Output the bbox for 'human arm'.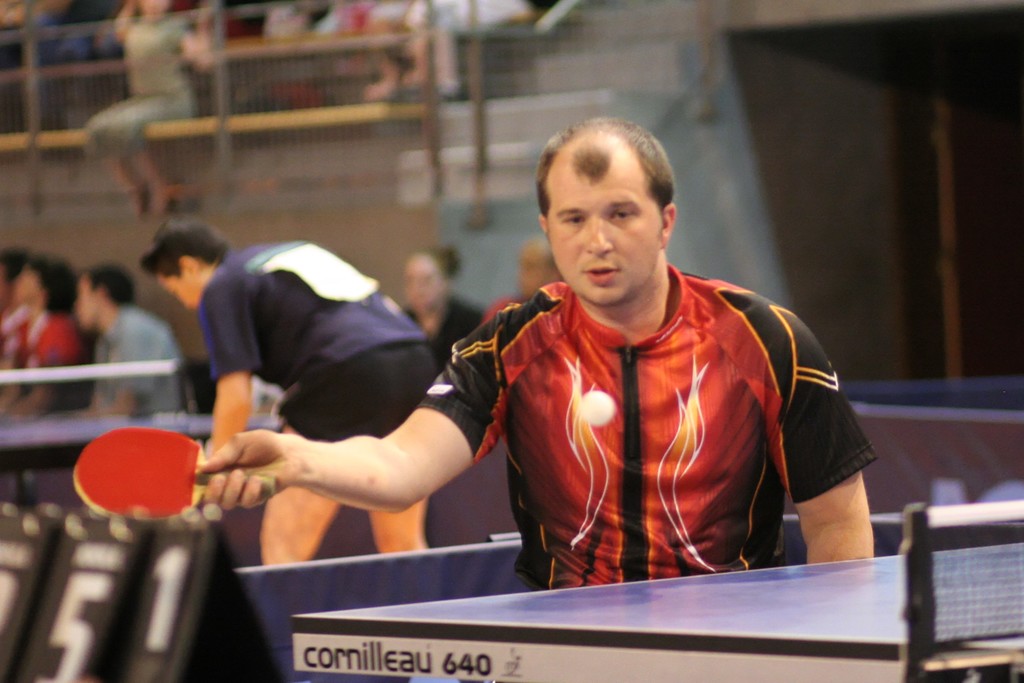
<region>106, 317, 166, 423</region>.
